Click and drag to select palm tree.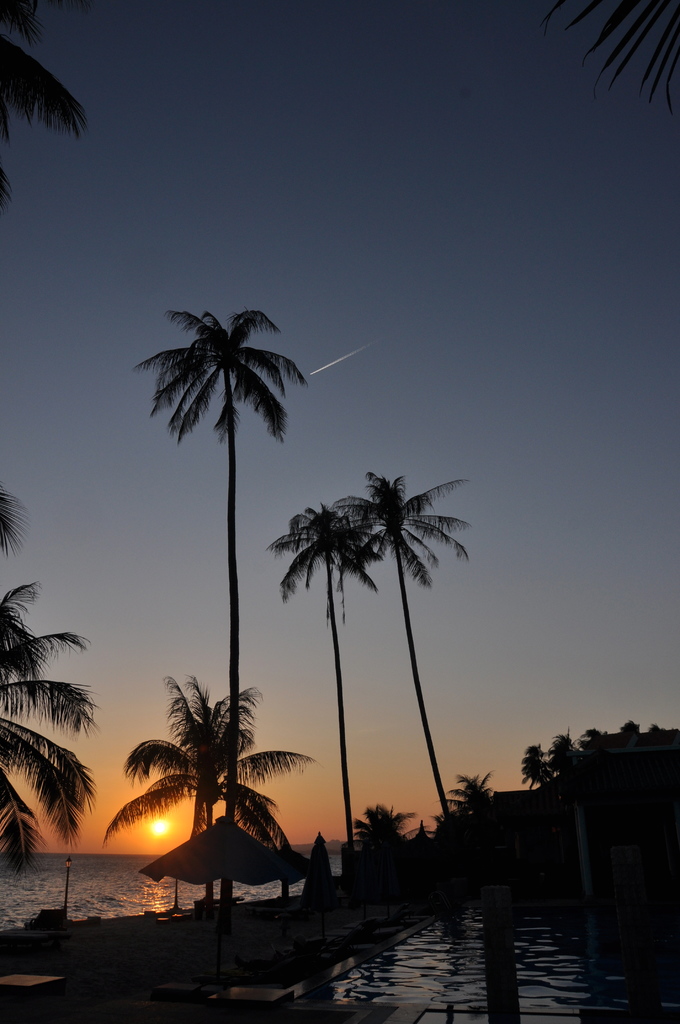
Selection: l=441, t=765, r=504, b=852.
